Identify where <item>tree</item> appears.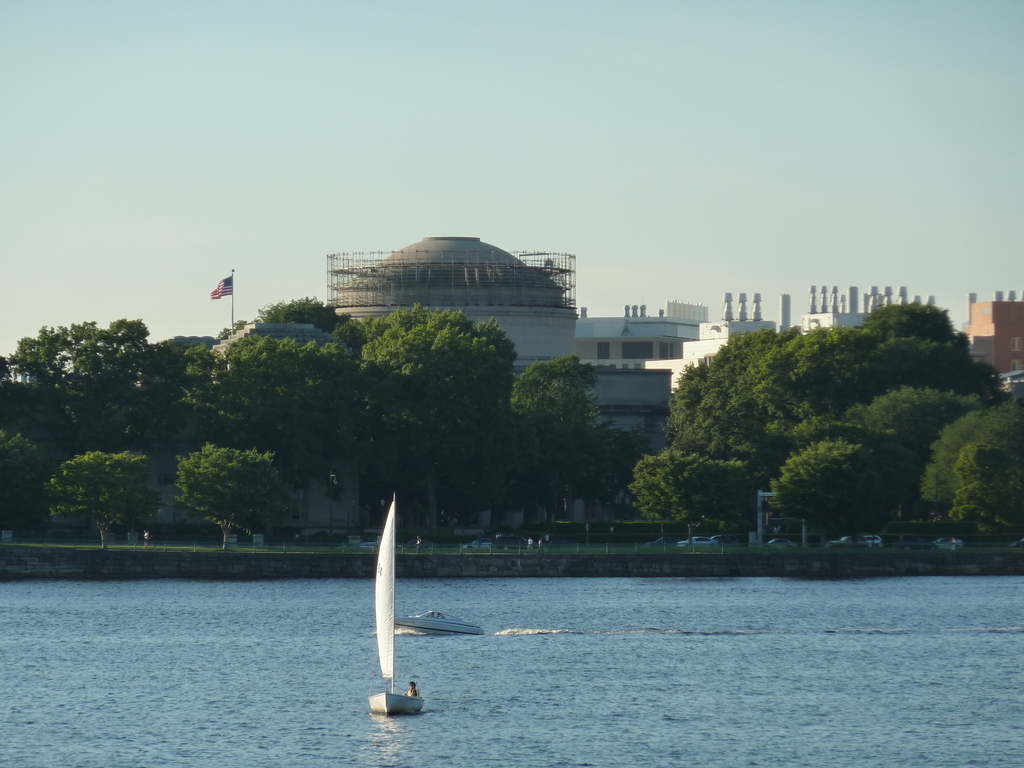
Appears at detection(953, 427, 1023, 556).
